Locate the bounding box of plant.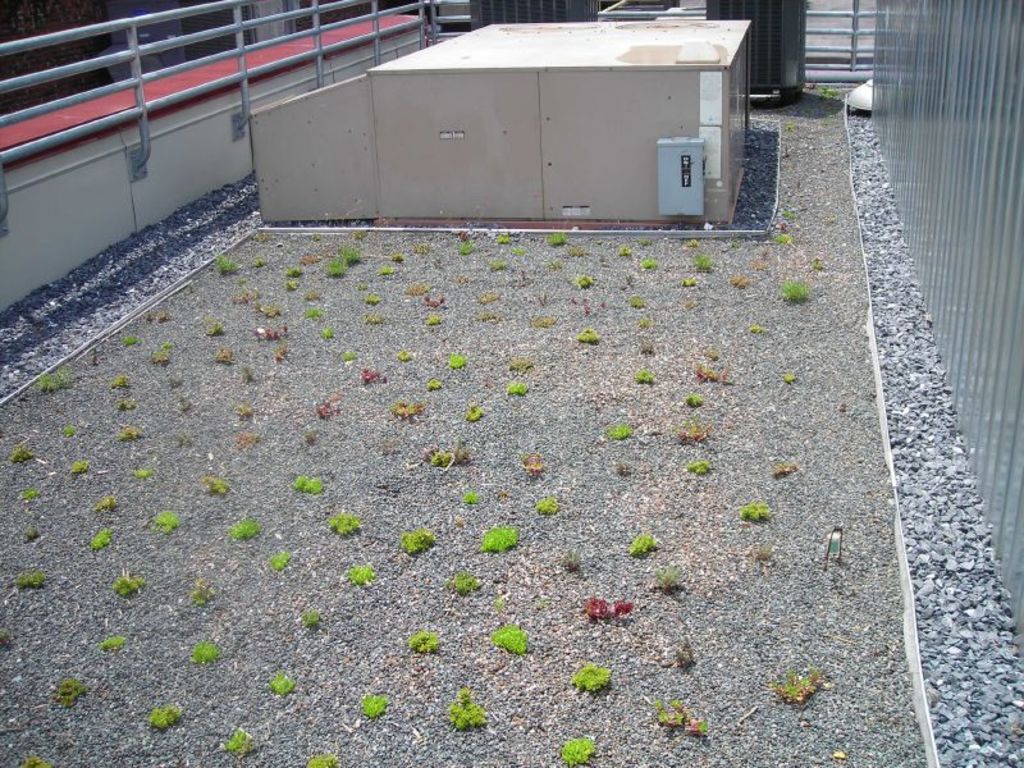
Bounding box: (x1=449, y1=694, x2=488, y2=731).
